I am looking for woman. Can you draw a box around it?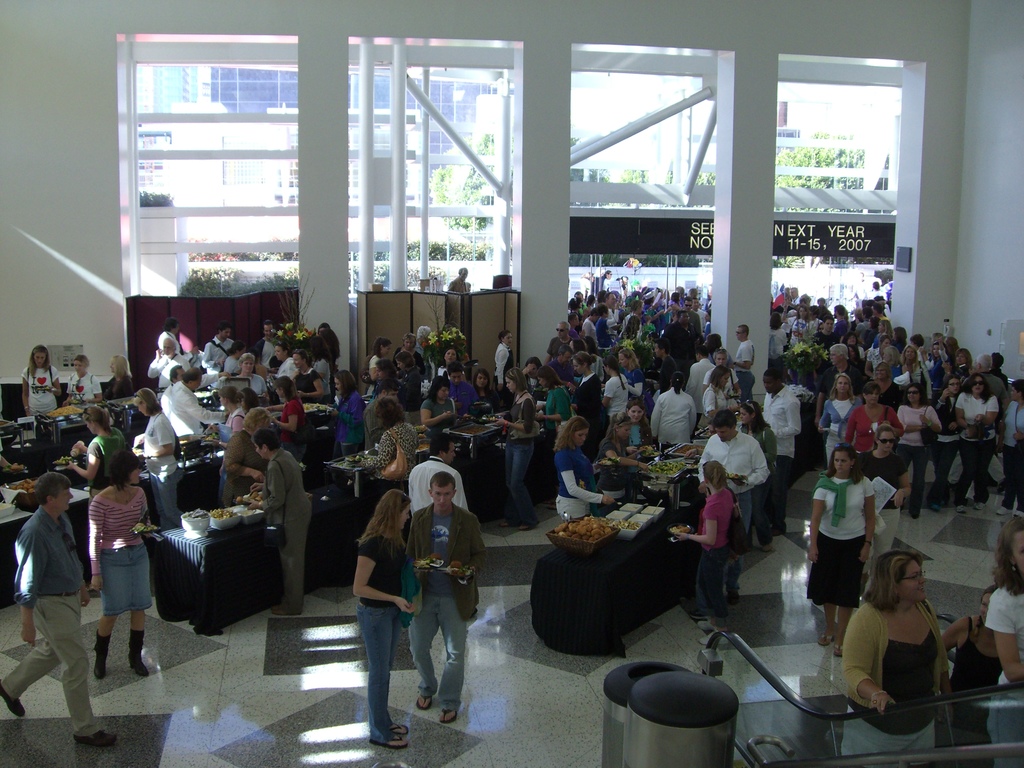
Sure, the bounding box is region(291, 349, 328, 401).
